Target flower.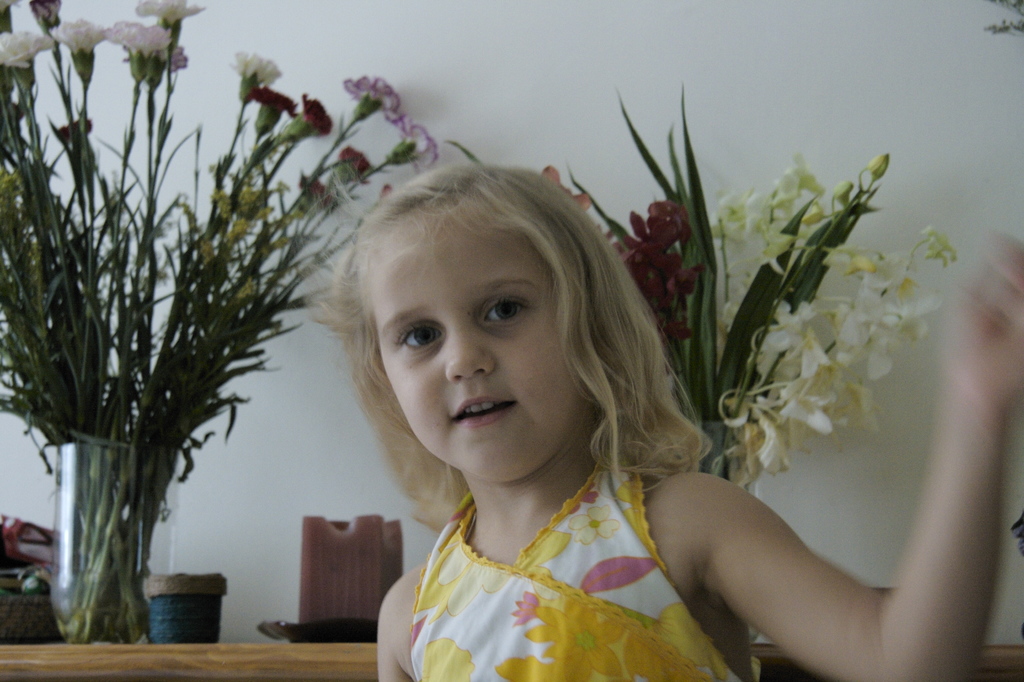
Target region: (left=614, top=197, right=706, bottom=359).
